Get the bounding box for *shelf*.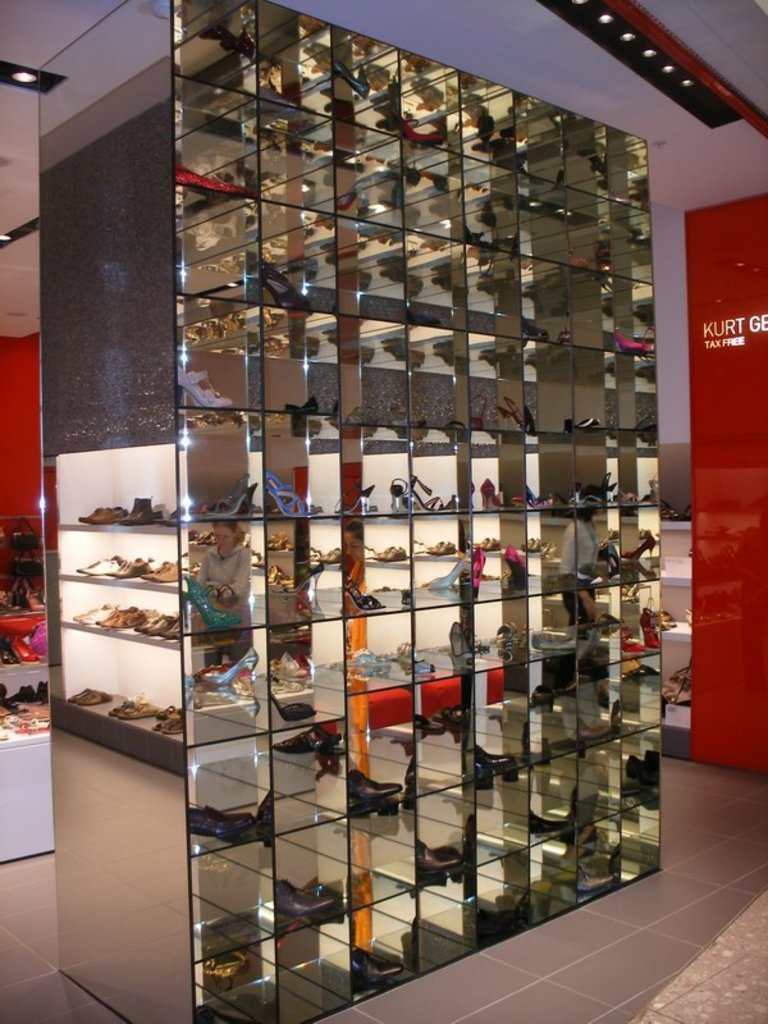
[left=166, top=0, right=666, bottom=1023].
